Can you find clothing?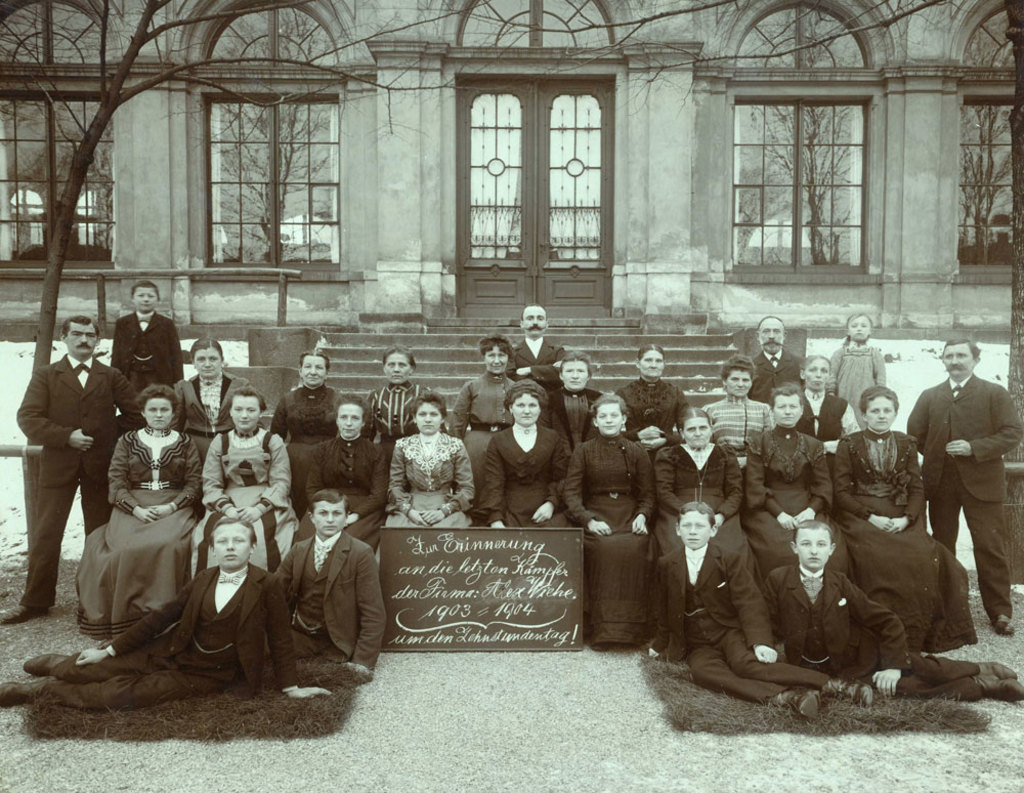
Yes, bounding box: bbox(103, 309, 187, 393).
